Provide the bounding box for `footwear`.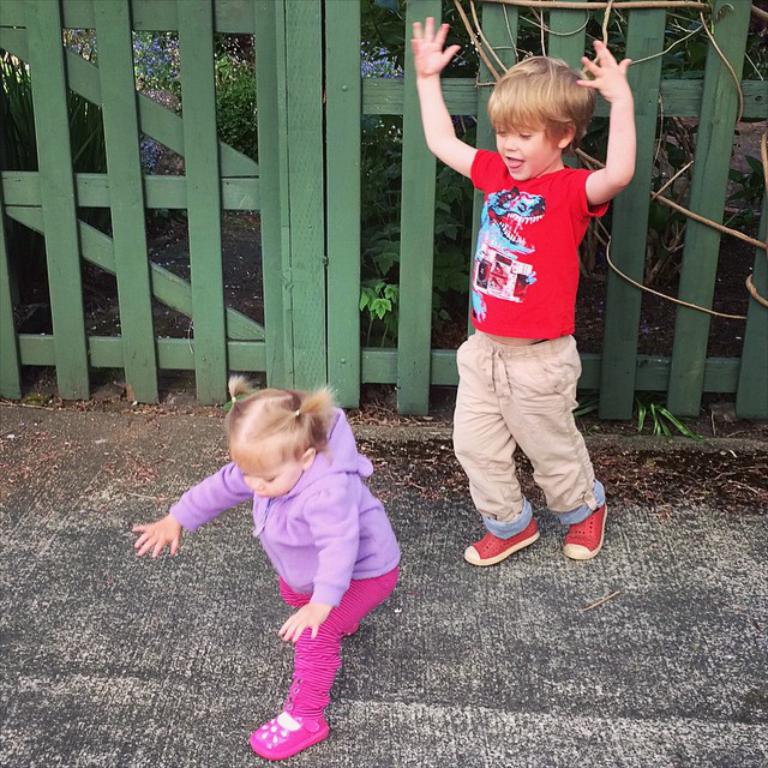
<box>462,518,544,565</box>.
